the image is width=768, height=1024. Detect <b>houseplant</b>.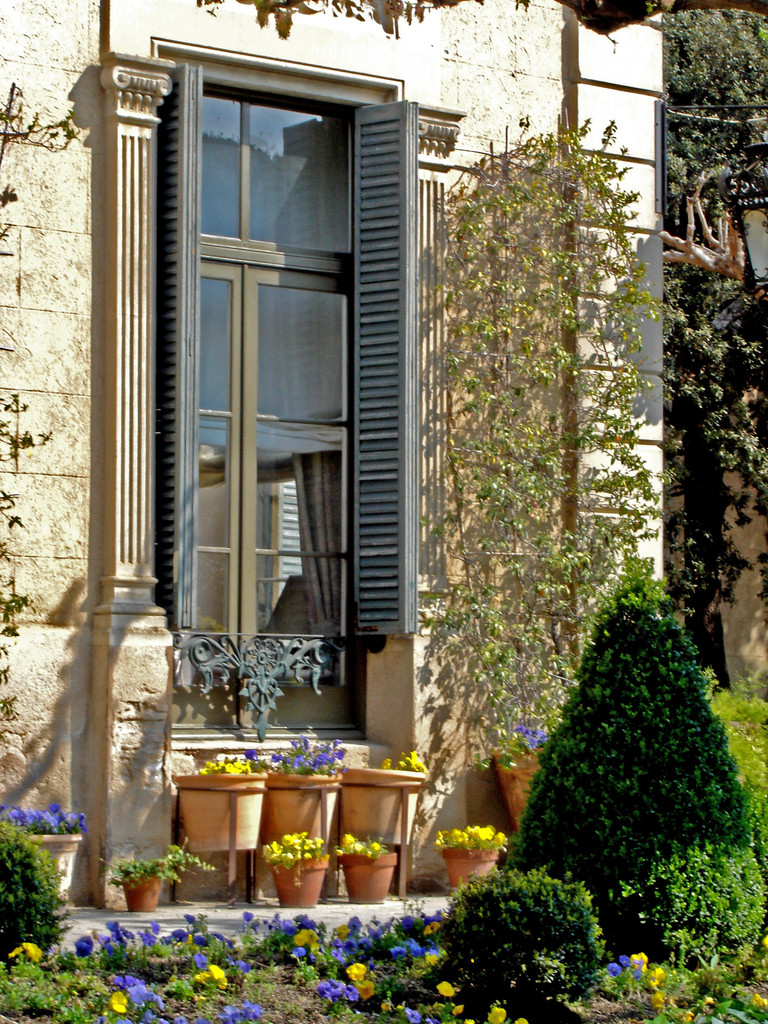
Detection: bbox(173, 751, 269, 851).
